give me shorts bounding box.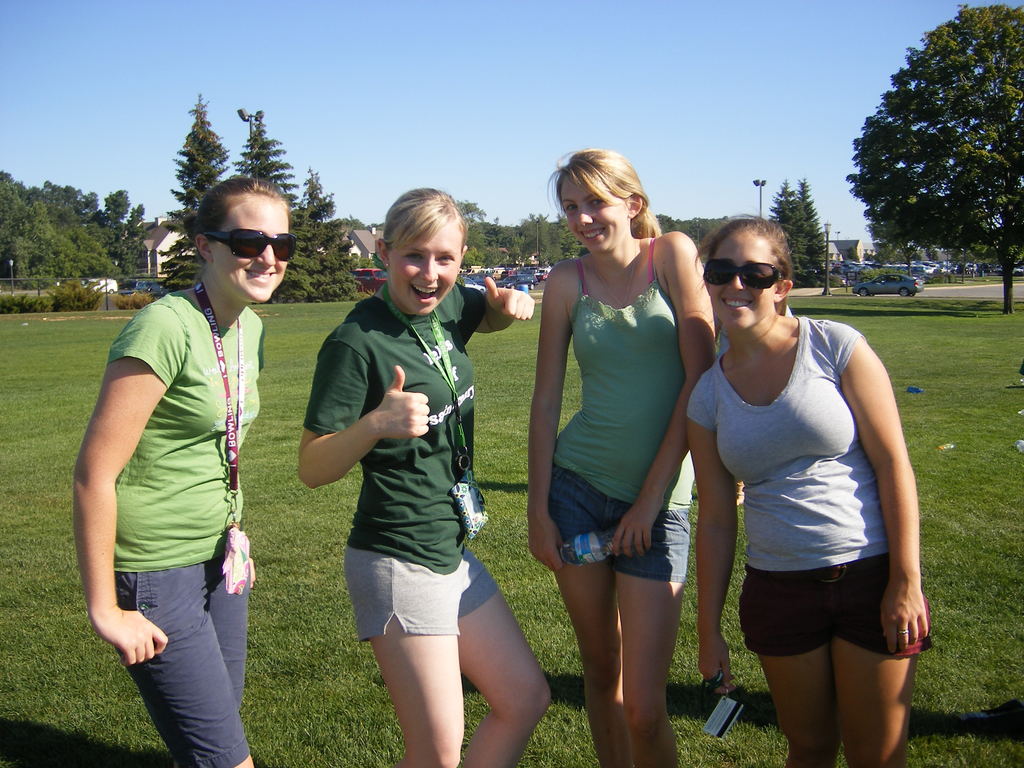
BBox(350, 553, 494, 632).
